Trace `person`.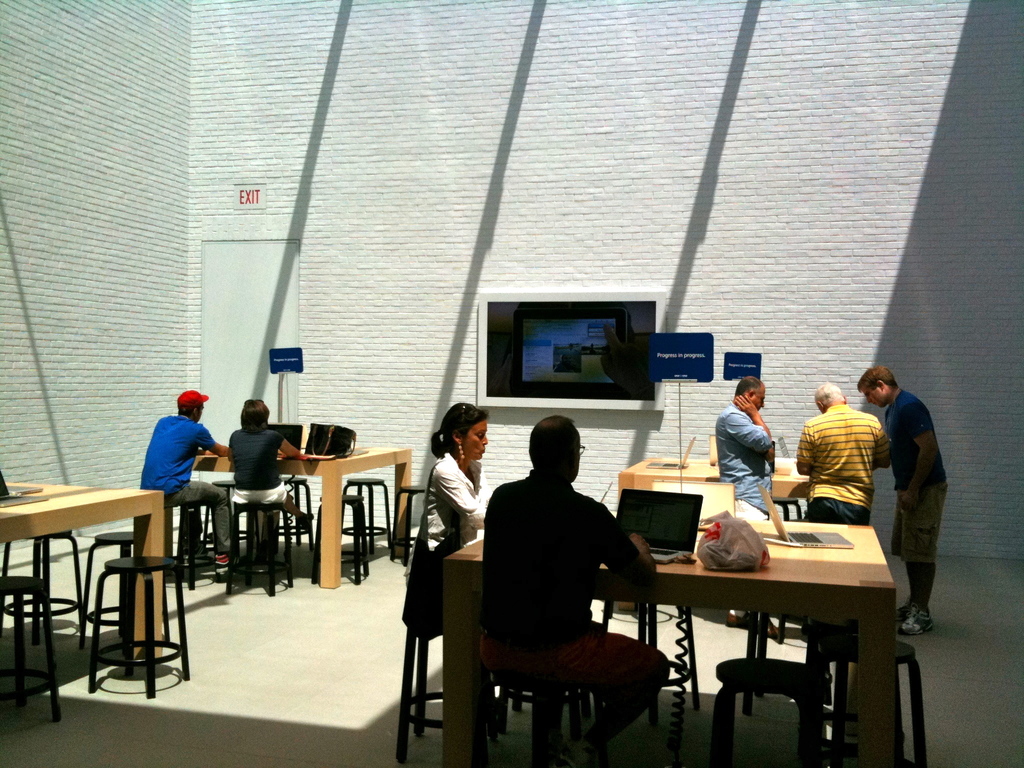
Traced to [133, 388, 237, 570].
